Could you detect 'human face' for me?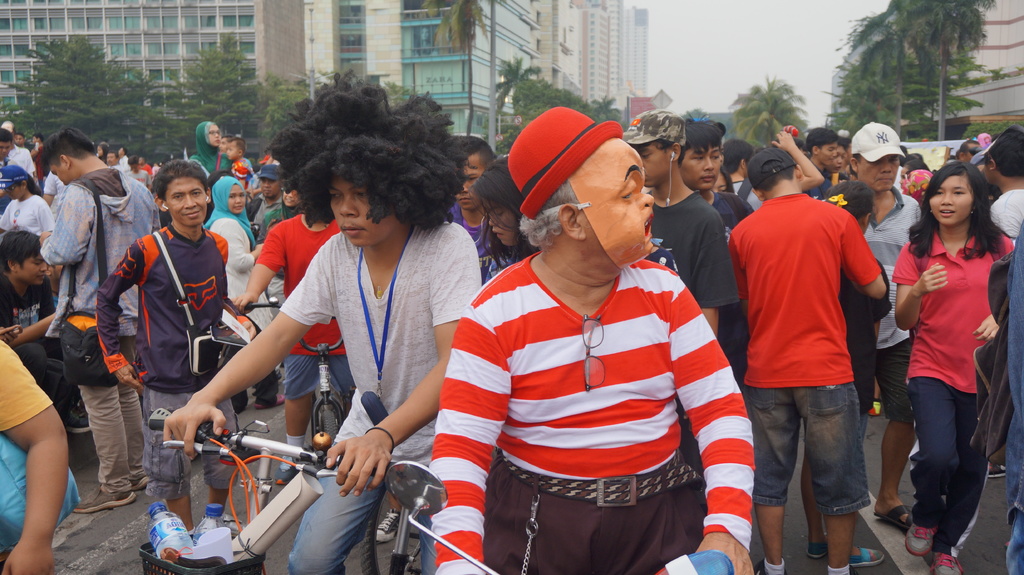
Detection result: l=831, t=144, r=846, b=178.
